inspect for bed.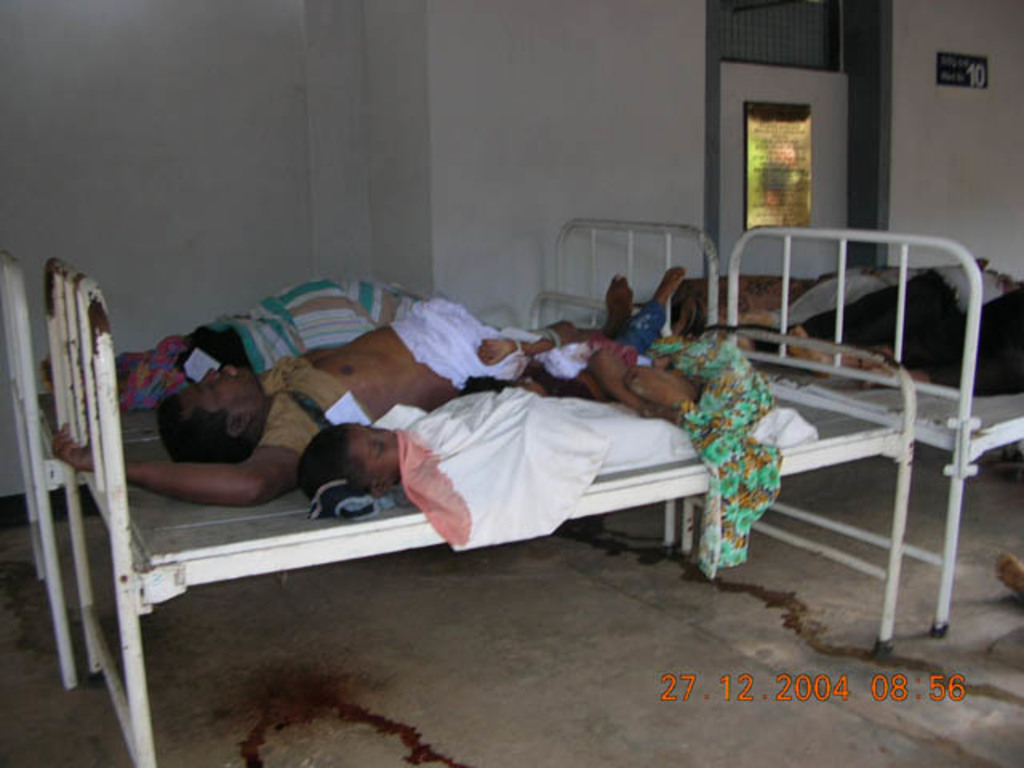
Inspection: {"x1": 726, "y1": 221, "x2": 1022, "y2": 643}.
